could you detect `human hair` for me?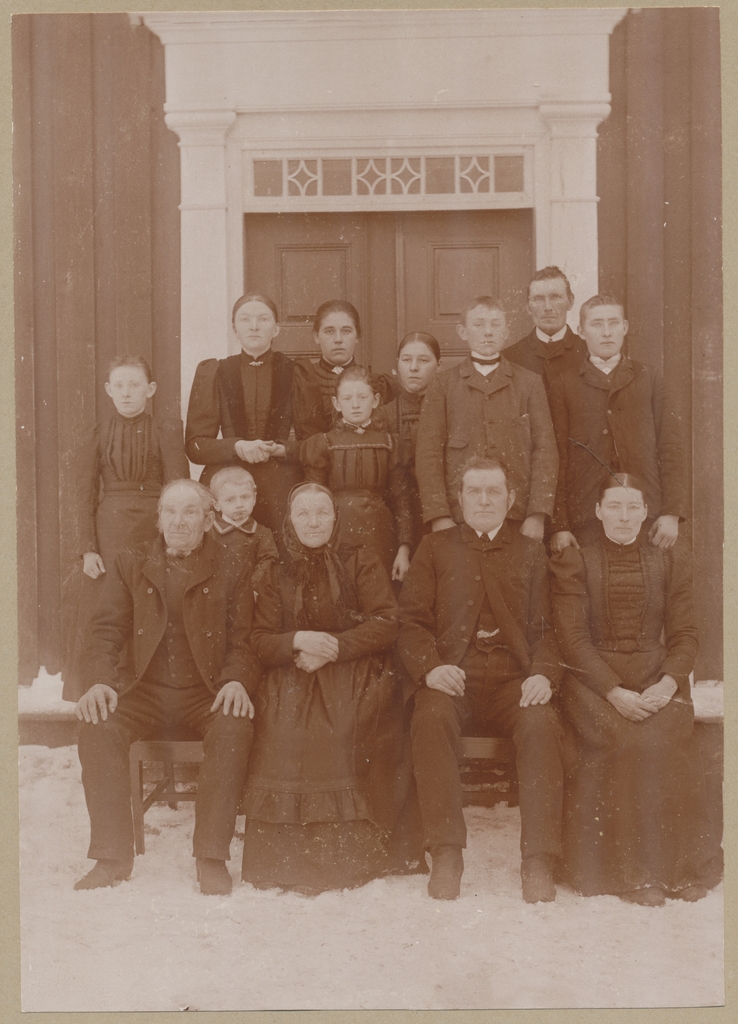
Detection result: bbox=[577, 293, 625, 333].
